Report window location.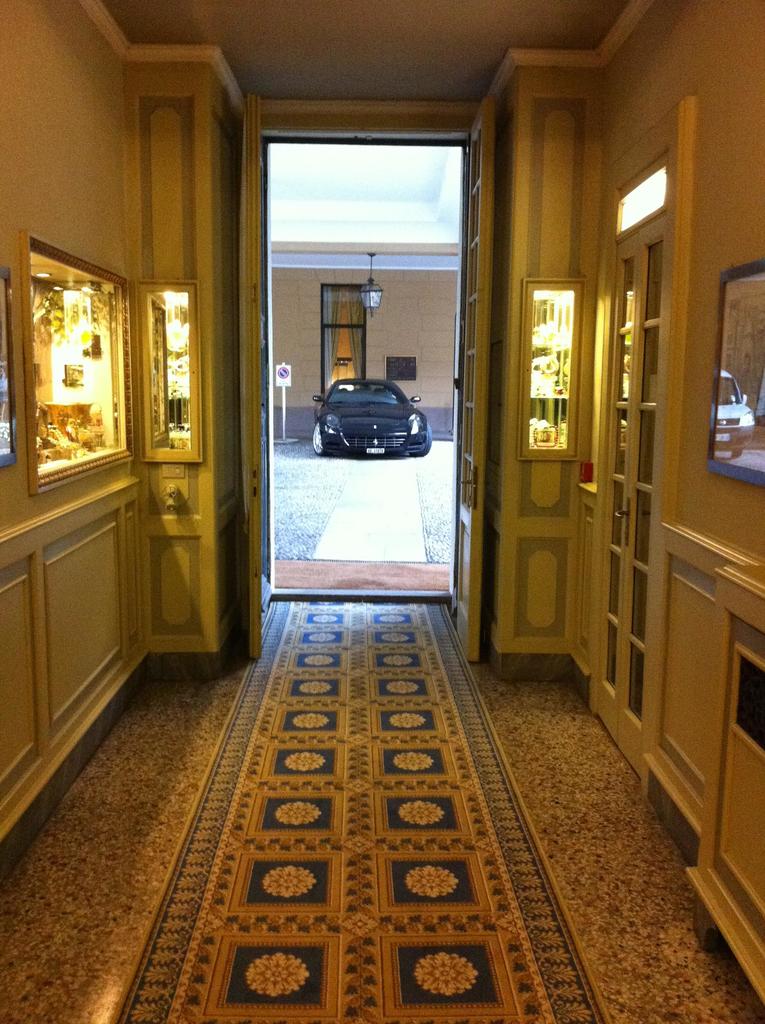
Report: (x1=322, y1=281, x2=371, y2=393).
